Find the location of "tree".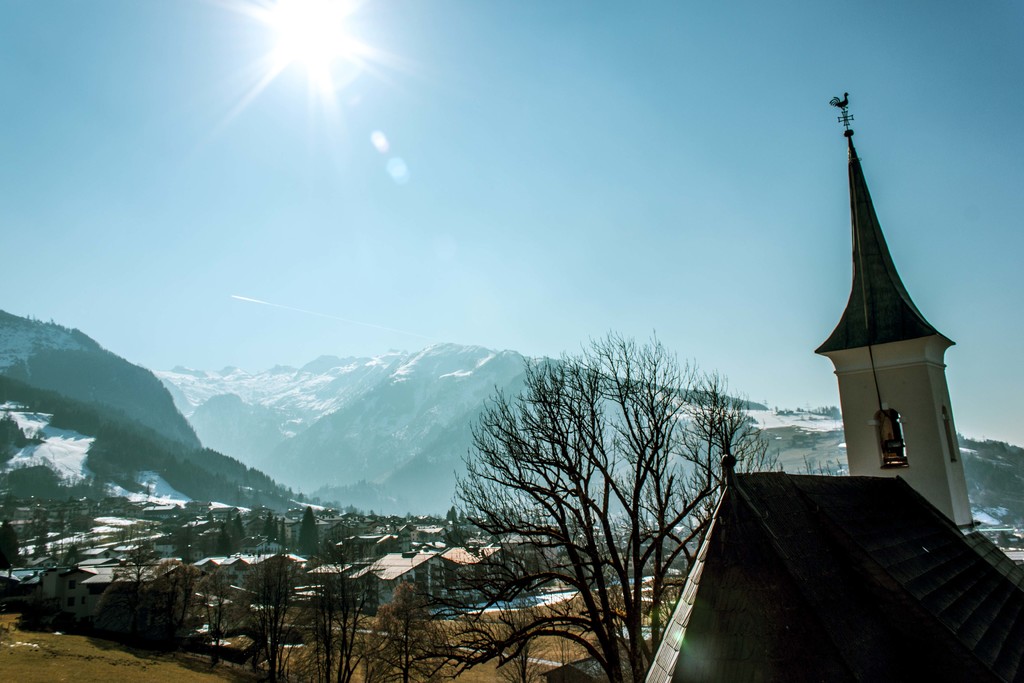
Location: bbox(0, 514, 25, 576).
